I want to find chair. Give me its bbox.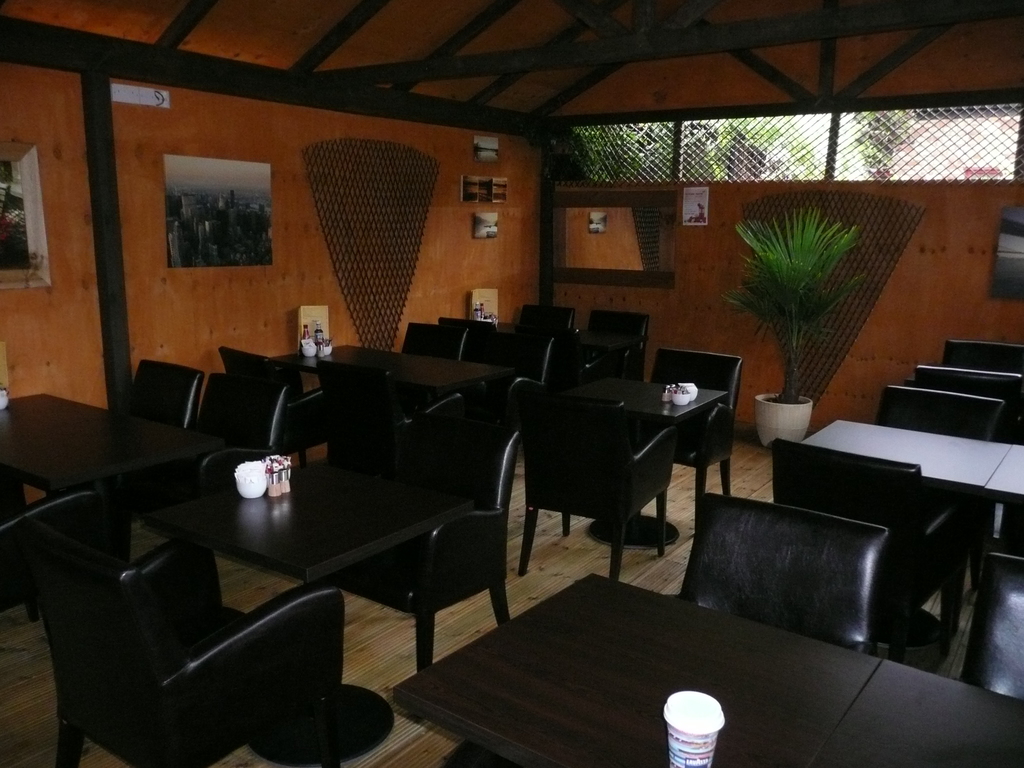
{"left": 769, "top": 445, "right": 953, "bottom": 640}.
